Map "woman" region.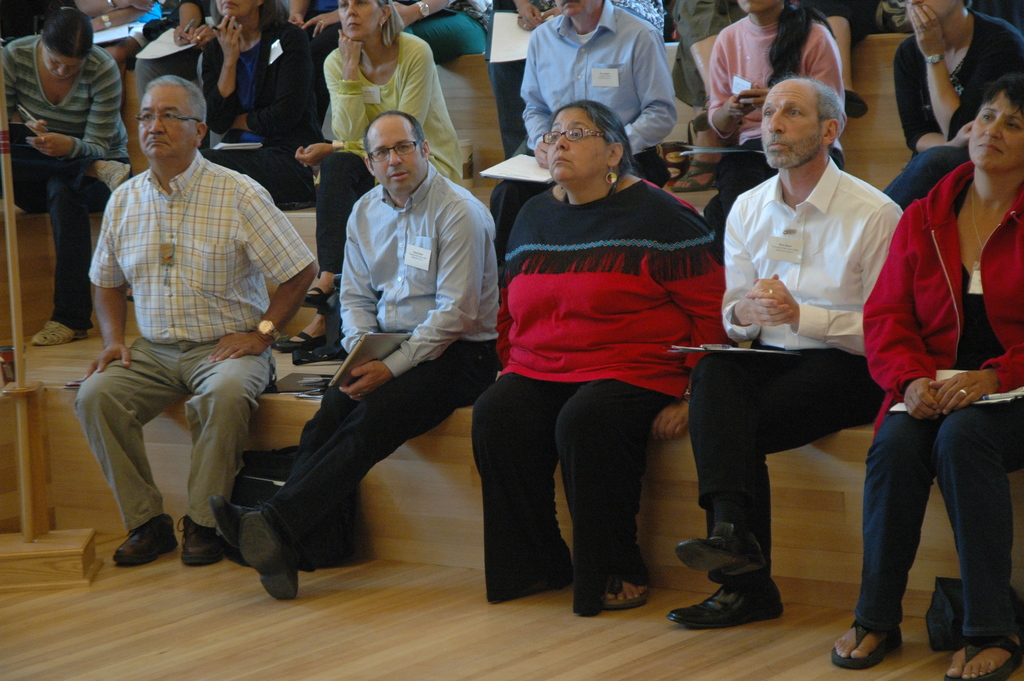
Mapped to l=330, t=0, r=497, b=65.
